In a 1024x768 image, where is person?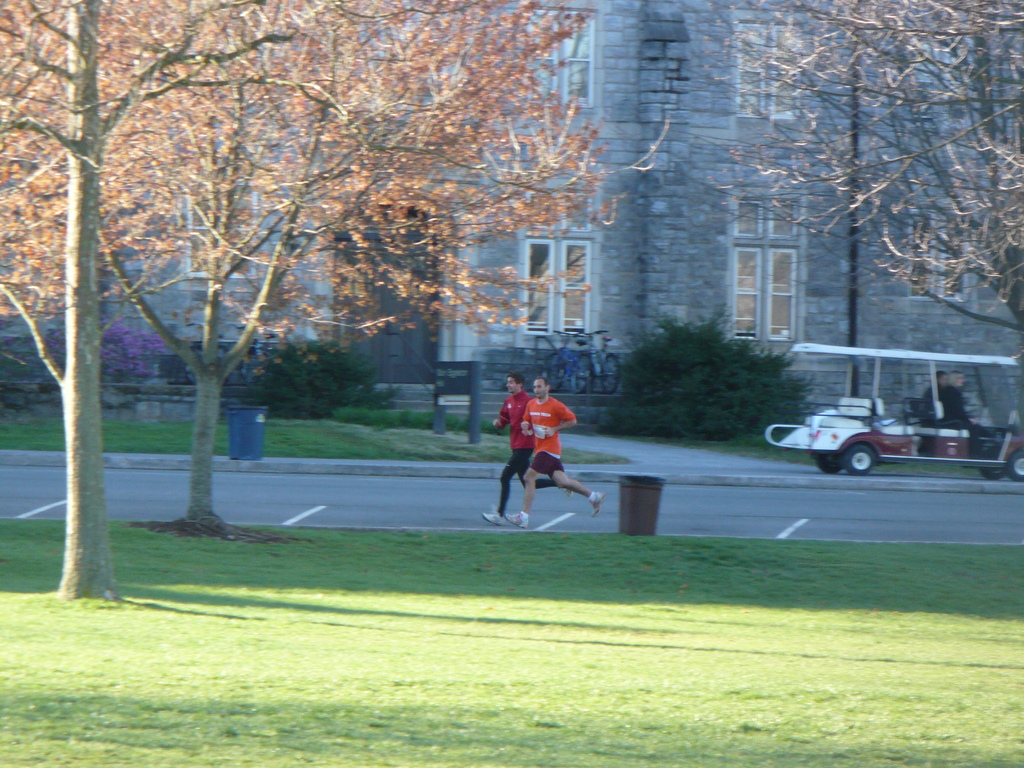
bbox=(479, 371, 576, 520).
